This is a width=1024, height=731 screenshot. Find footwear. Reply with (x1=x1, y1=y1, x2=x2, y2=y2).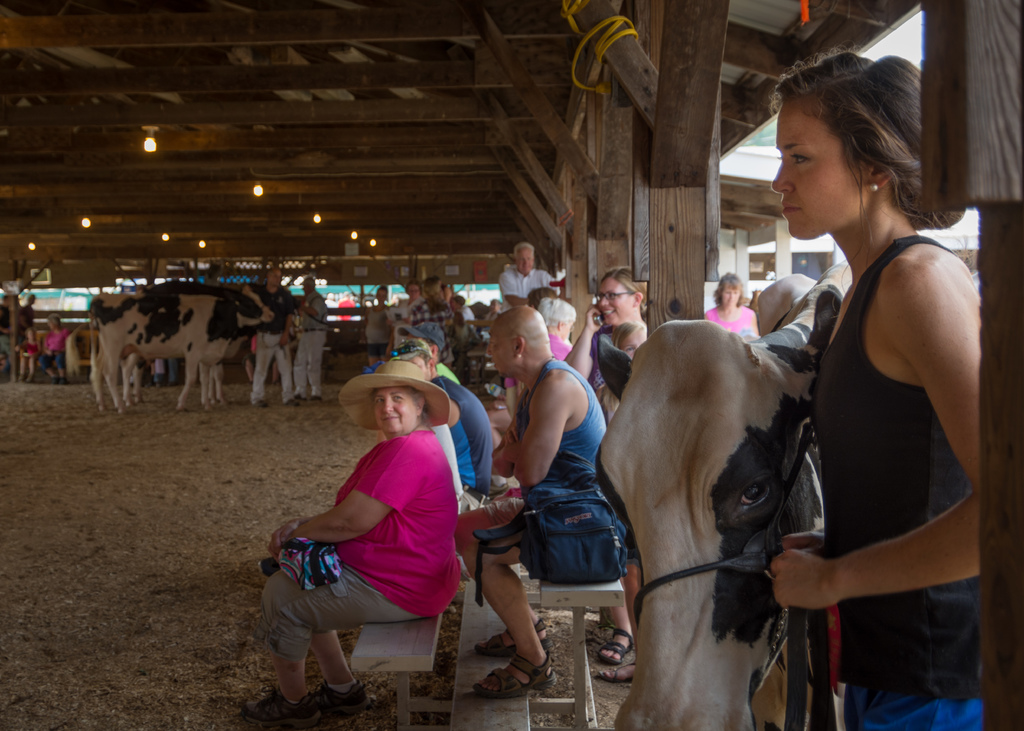
(x1=296, y1=394, x2=306, y2=399).
